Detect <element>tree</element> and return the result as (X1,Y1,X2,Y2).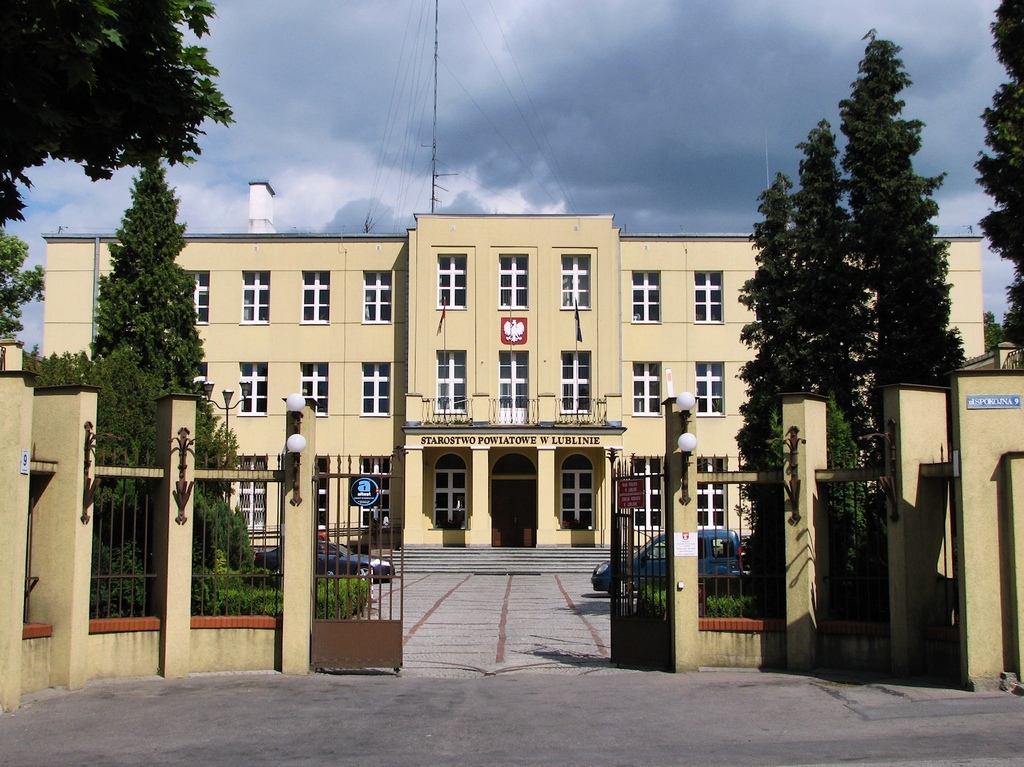
(736,163,853,531).
